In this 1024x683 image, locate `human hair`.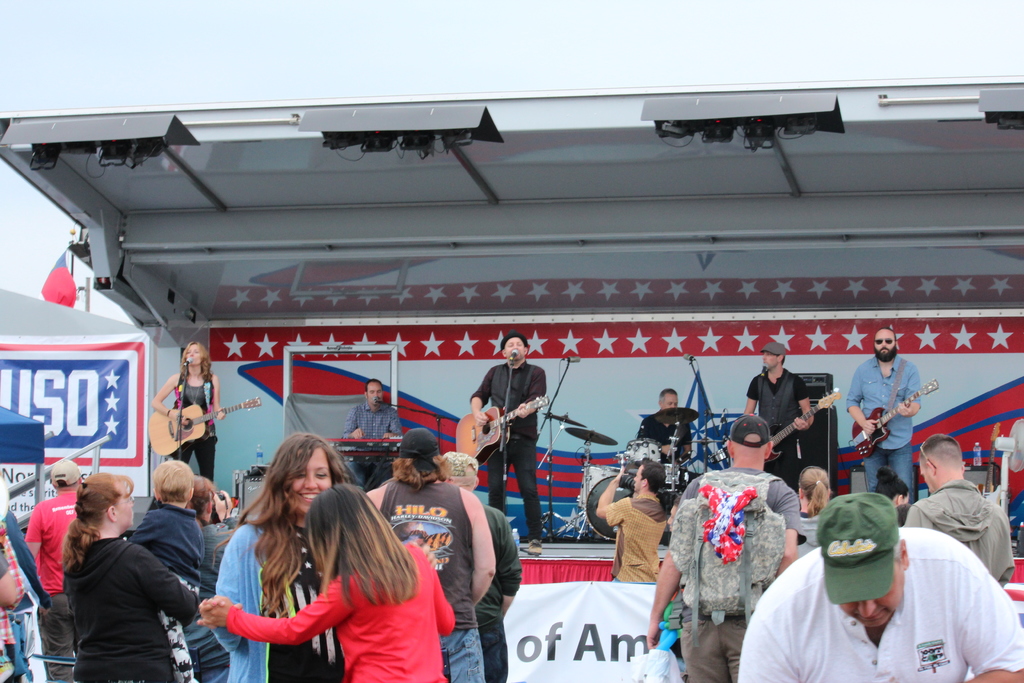
Bounding box: l=152, t=461, r=193, b=500.
